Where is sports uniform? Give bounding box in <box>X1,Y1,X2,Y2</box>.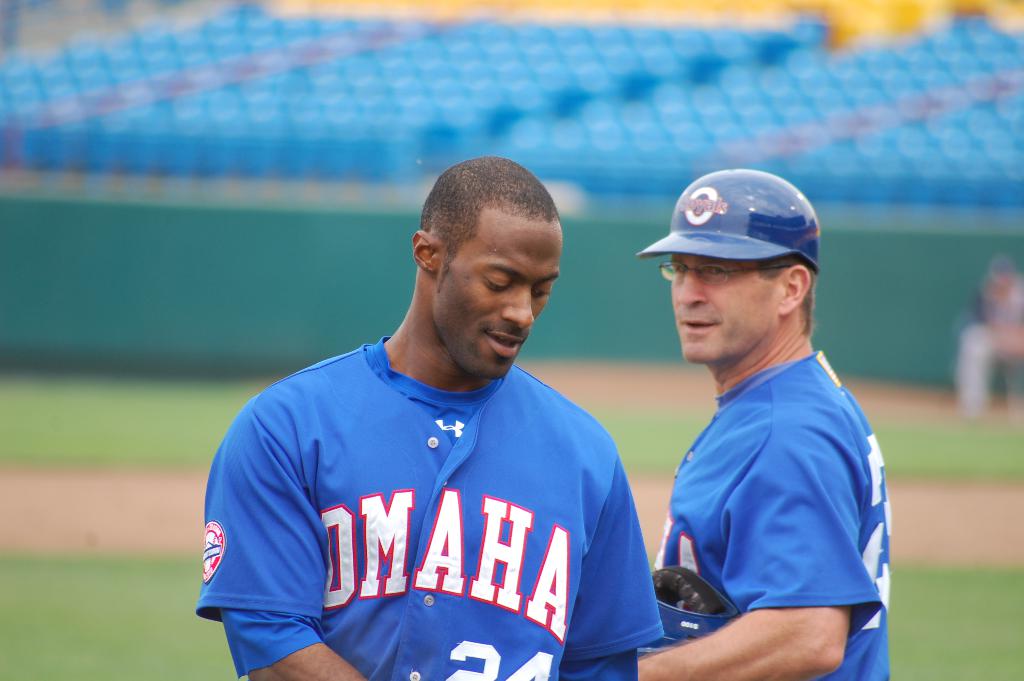
<box>646,353,887,680</box>.
